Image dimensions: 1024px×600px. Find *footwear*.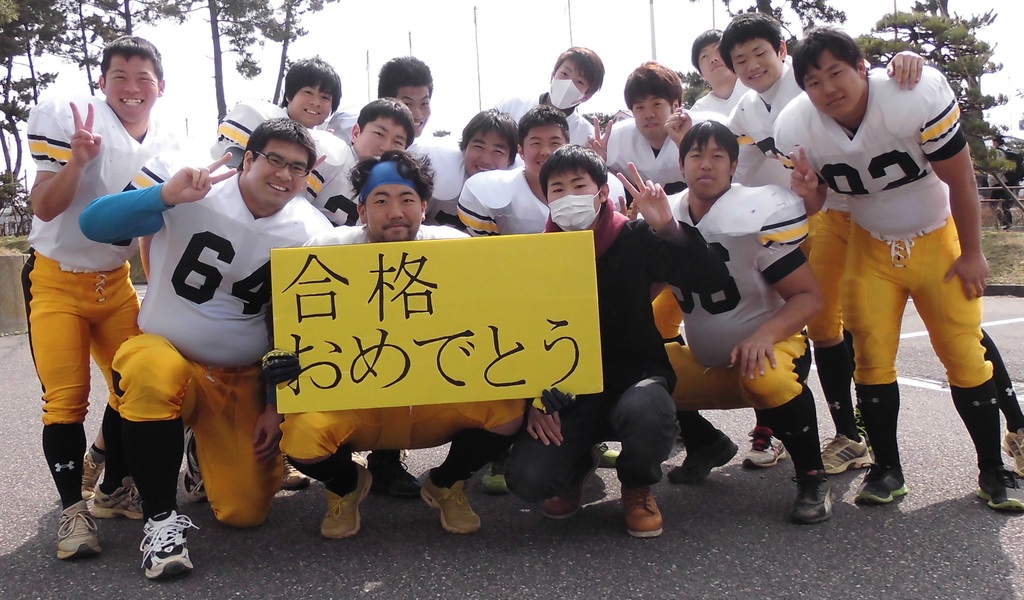
605:441:623:468.
